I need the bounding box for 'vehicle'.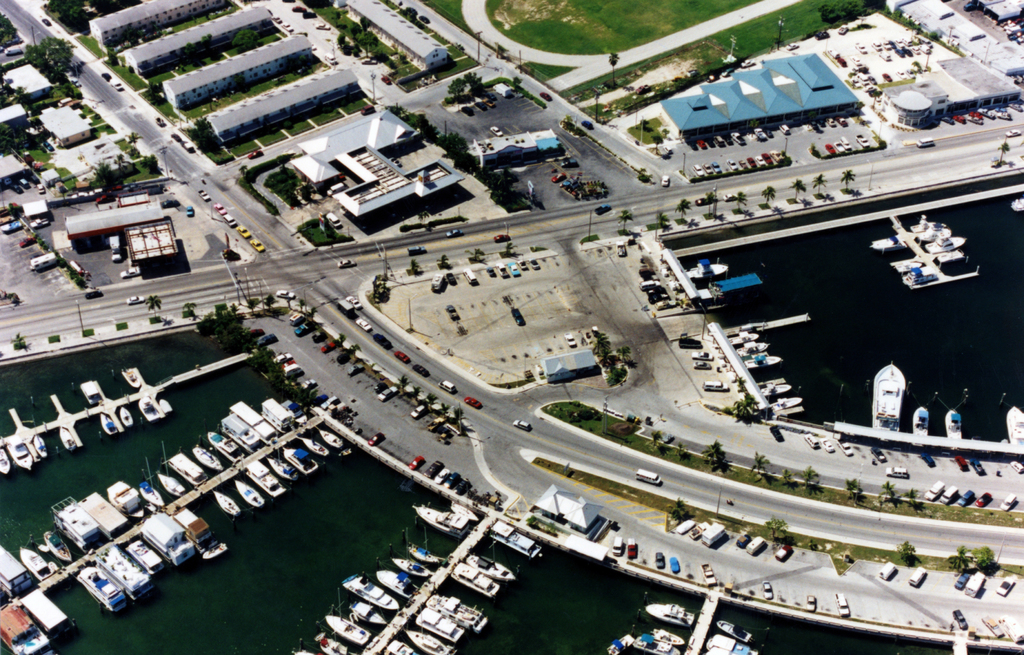
Here it is: [655,627,687,647].
